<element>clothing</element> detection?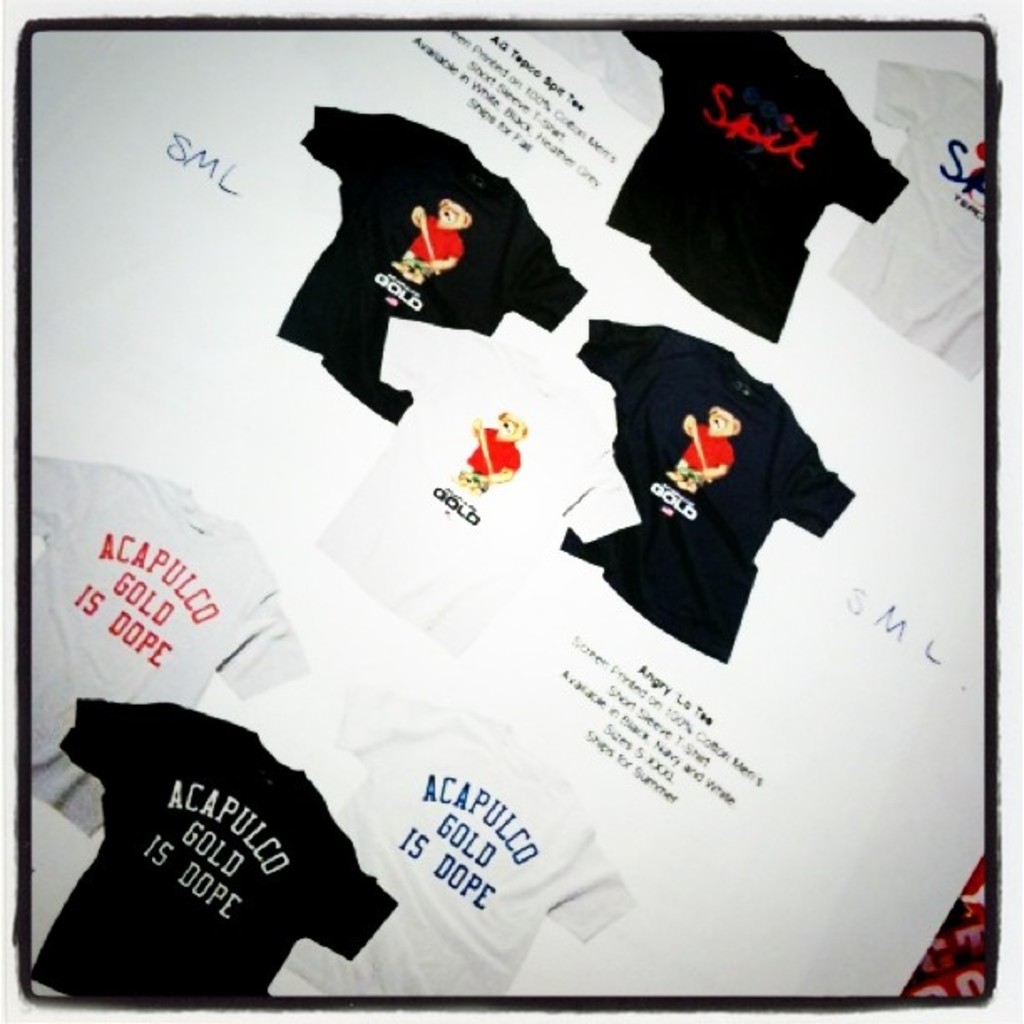
[left=604, top=23, right=917, bottom=345]
